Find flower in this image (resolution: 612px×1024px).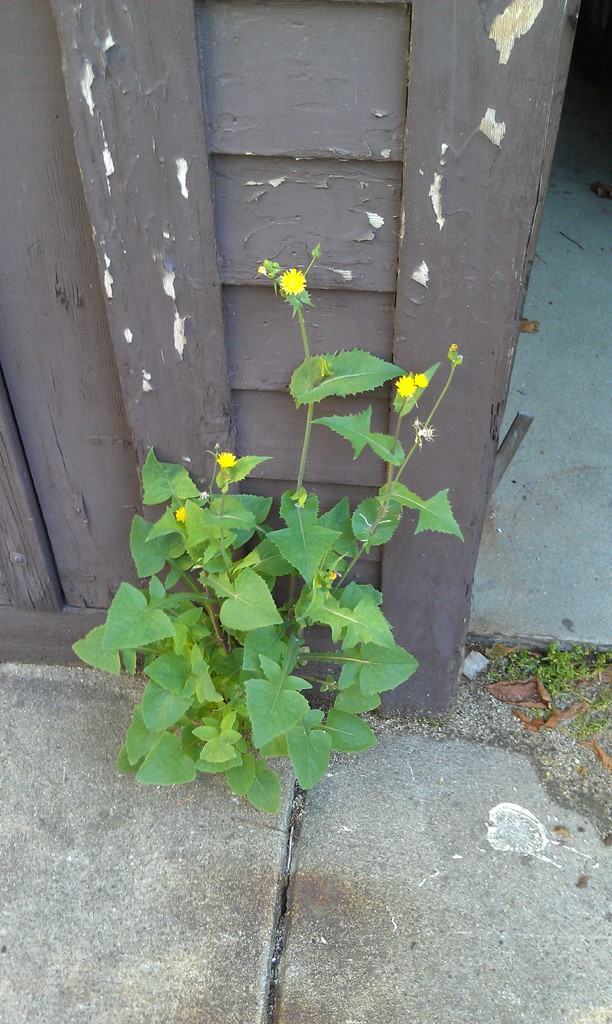
174,503,193,519.
